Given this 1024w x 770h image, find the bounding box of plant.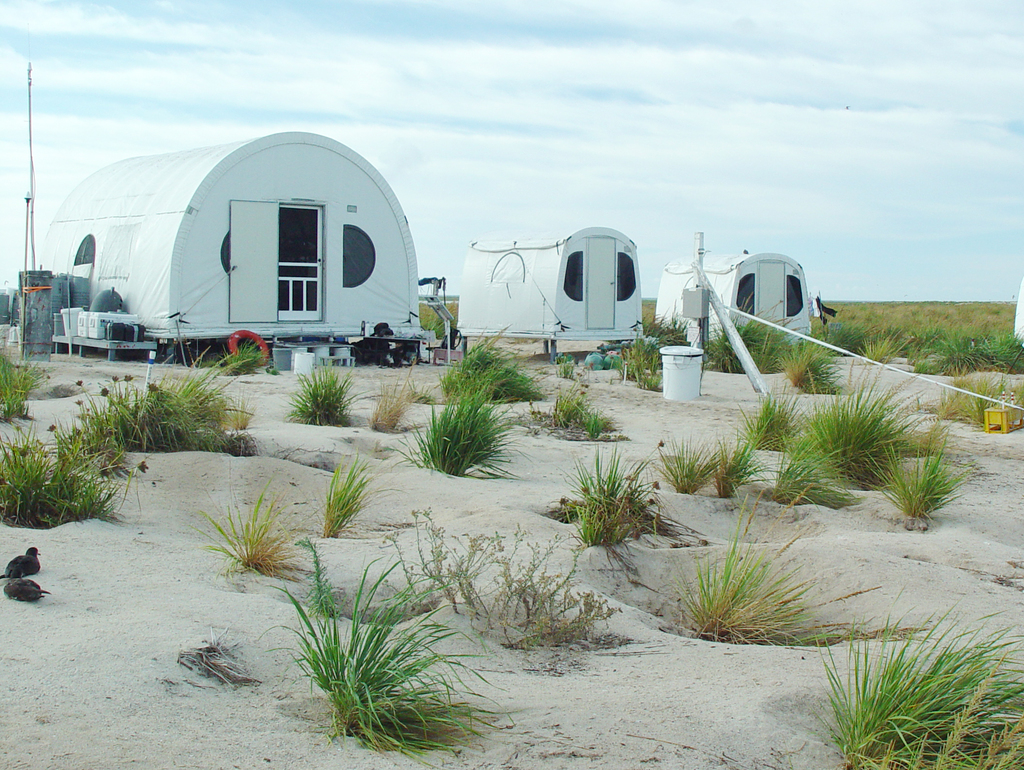
[x1=436, y1=329, x2=545, y2=401].
